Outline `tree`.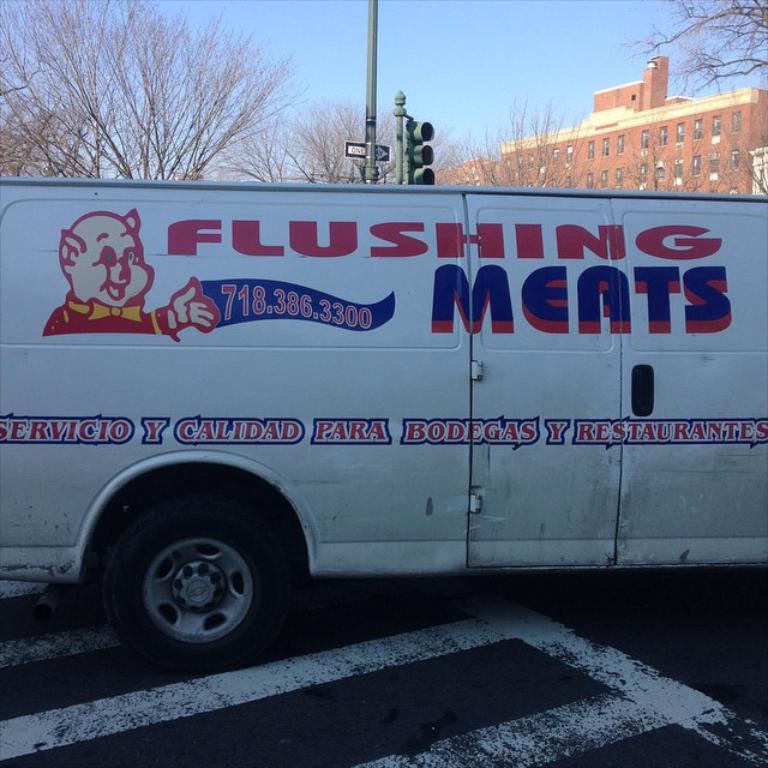
Outline: bbox=(427, 98, 589, 197).
